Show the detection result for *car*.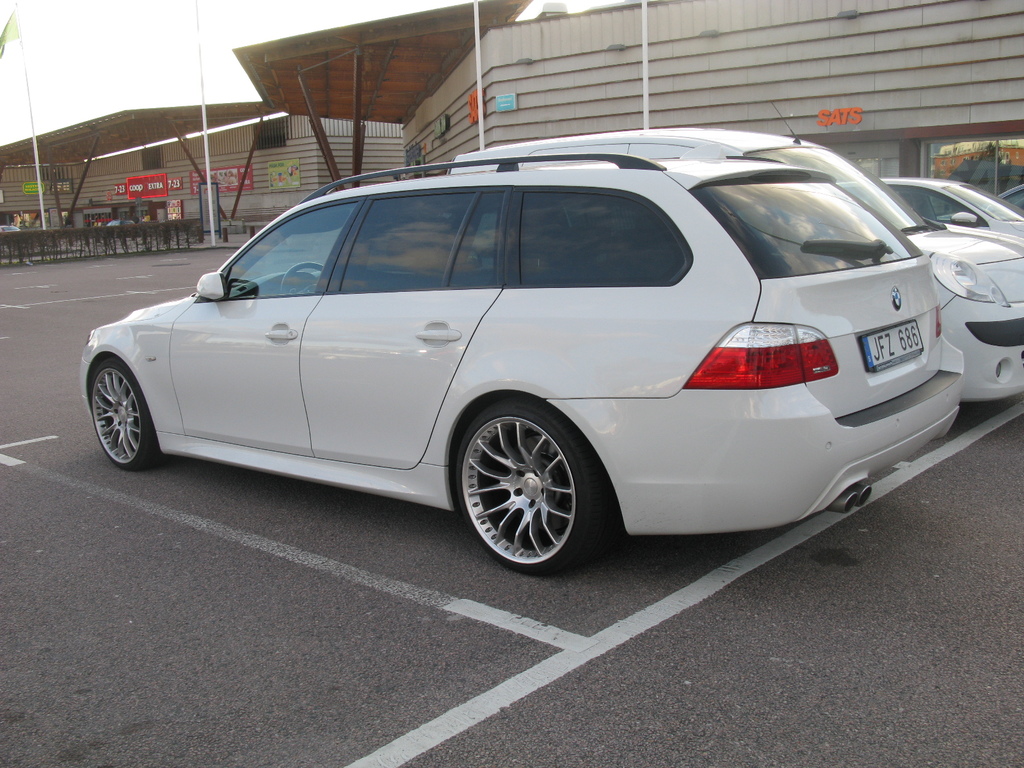
detection(79, 148, 966, 577).
